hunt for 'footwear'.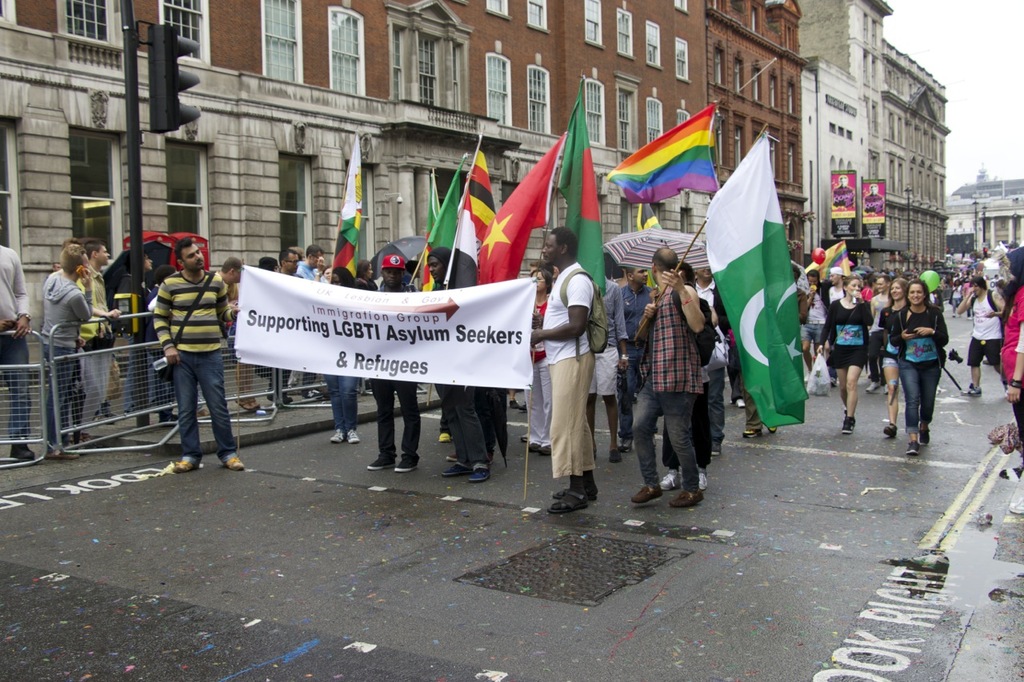
Hunted down at x1=882, y1=417, x2=902, y2=441.
